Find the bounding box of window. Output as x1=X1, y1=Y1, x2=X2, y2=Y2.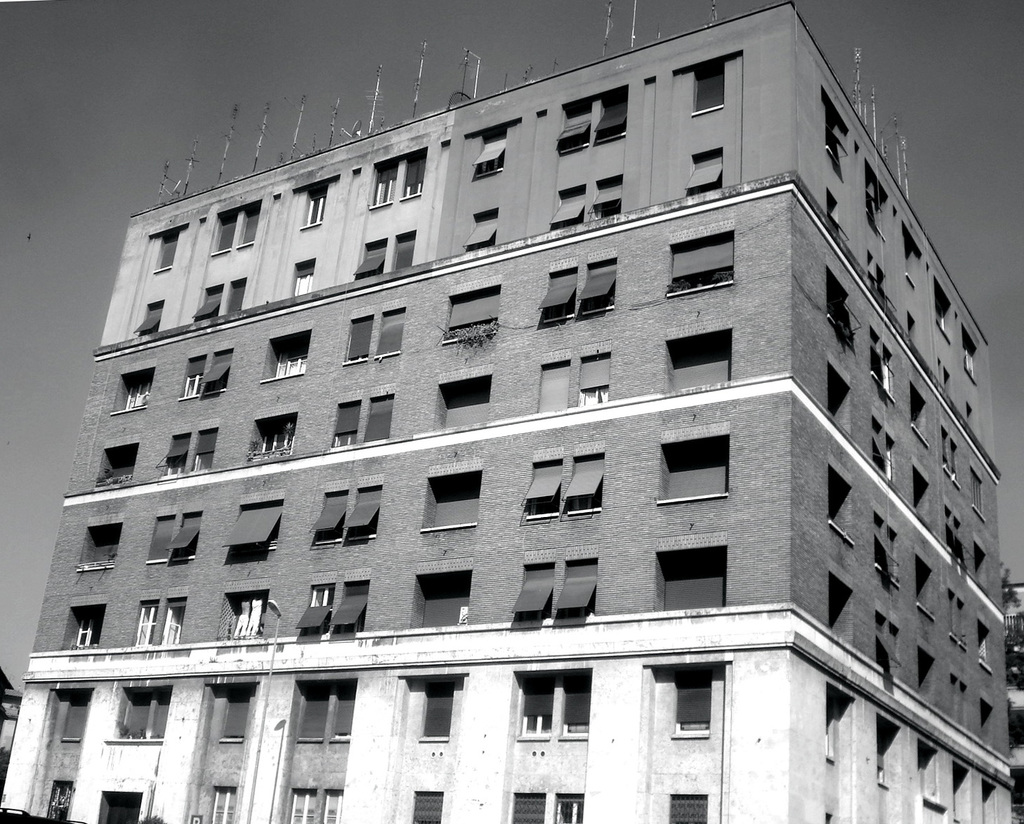
x1=416, y1=691, x2=453, y2=738.
